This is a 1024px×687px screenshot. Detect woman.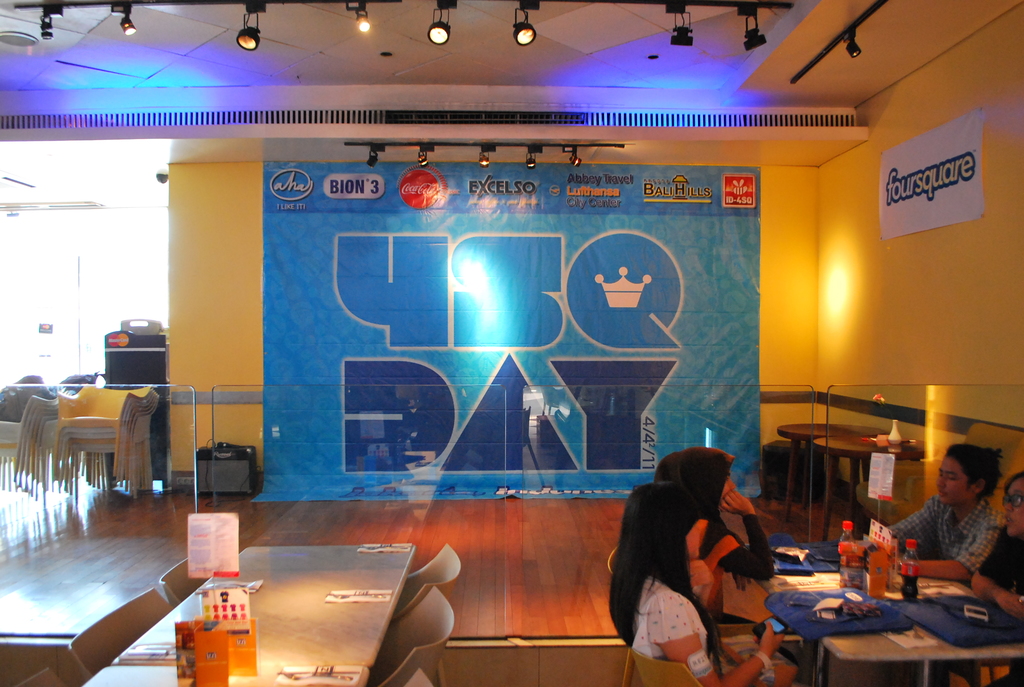
{"x1": 612, "y1": 482, "x2": 783, "y2": 686}.
